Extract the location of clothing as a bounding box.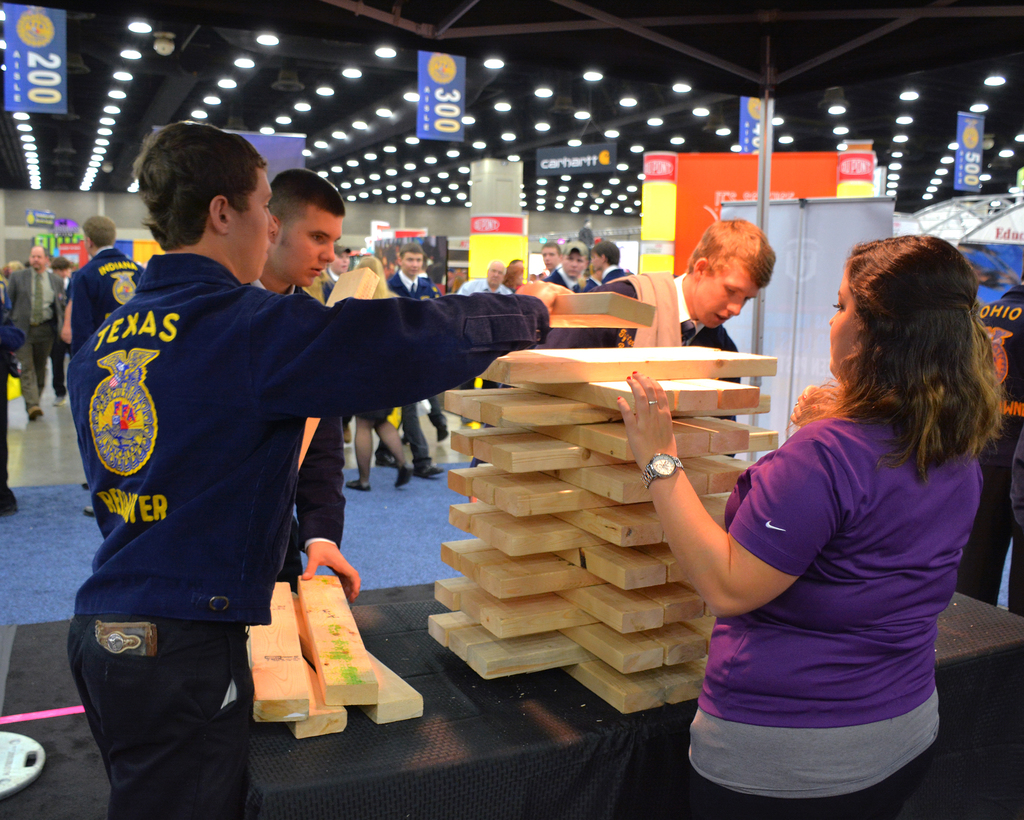
[x1=654, y1=340, x2=977, y2=768].
